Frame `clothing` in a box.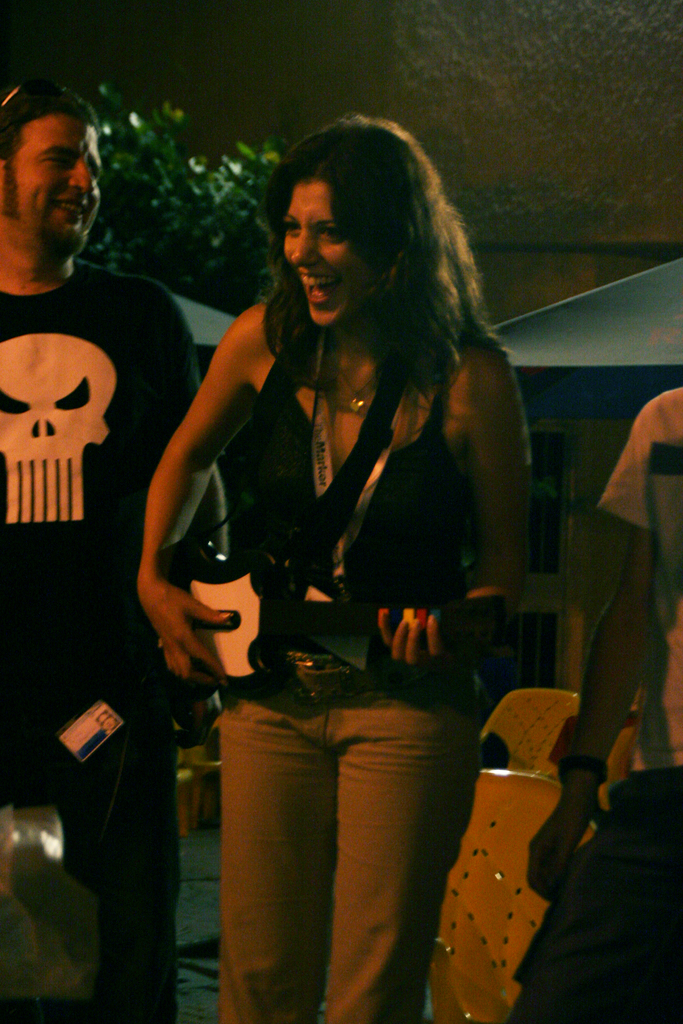
x1=580 y1=384 x2=682 y2=710.
